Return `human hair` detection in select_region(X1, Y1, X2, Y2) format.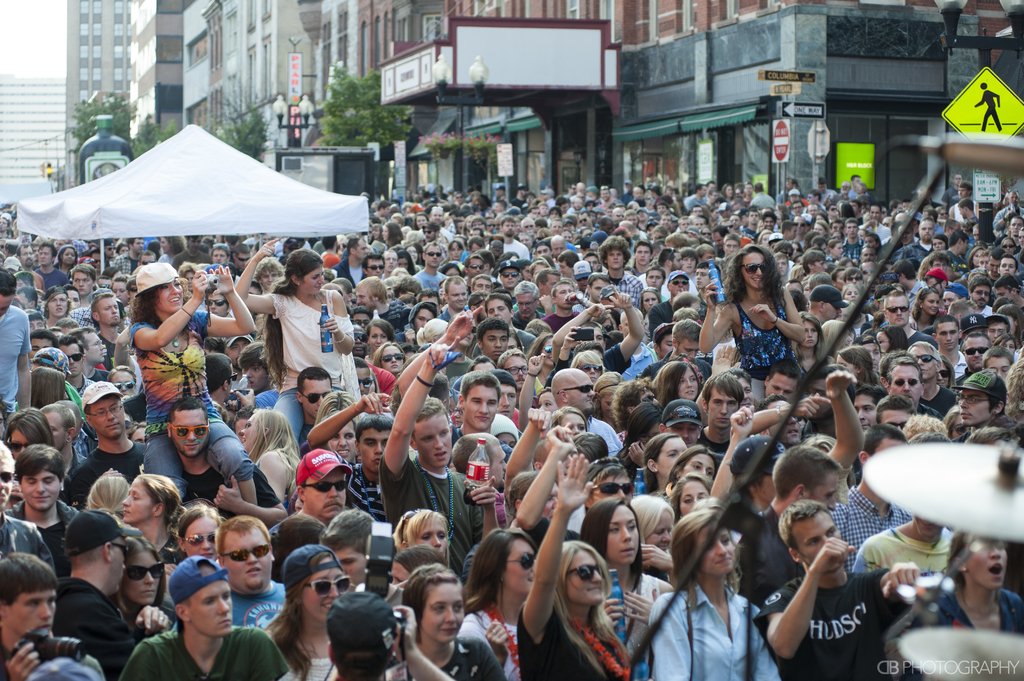
select_region(124, 288, 175, 359).
